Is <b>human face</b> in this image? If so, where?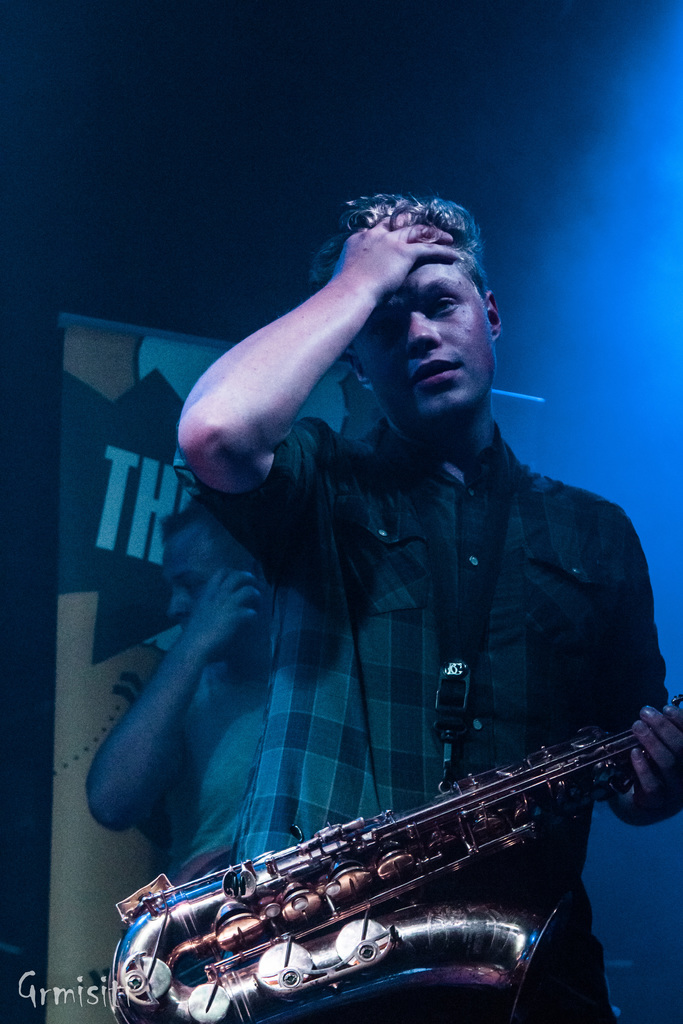
Yes, at rect(348, 249, 497, 422).
